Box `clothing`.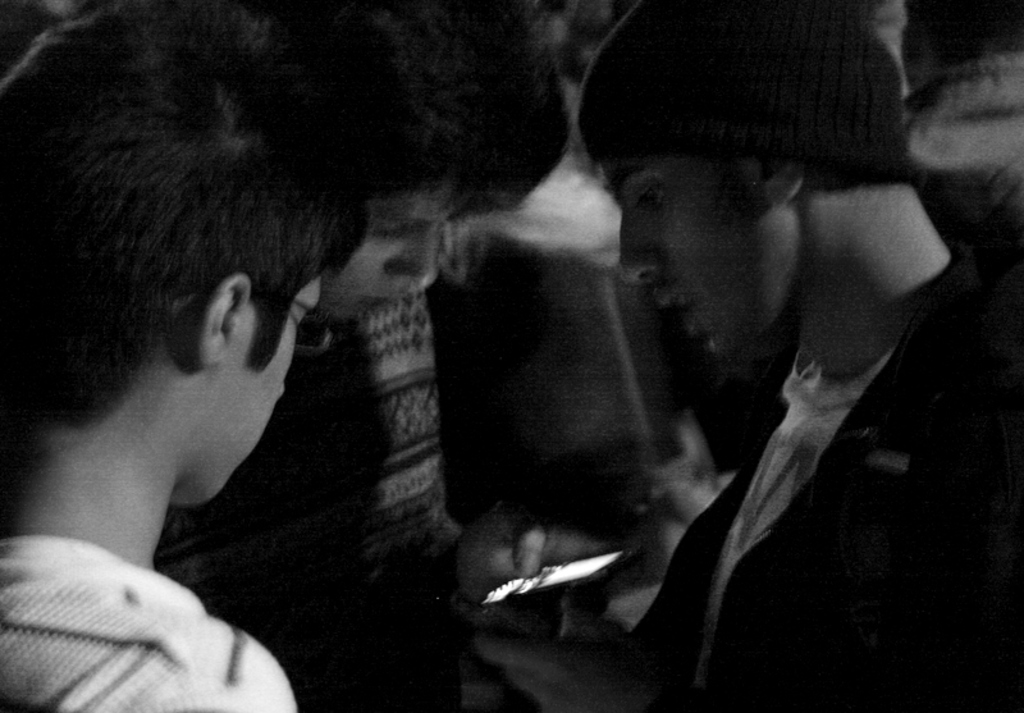
0:533:297:712.
